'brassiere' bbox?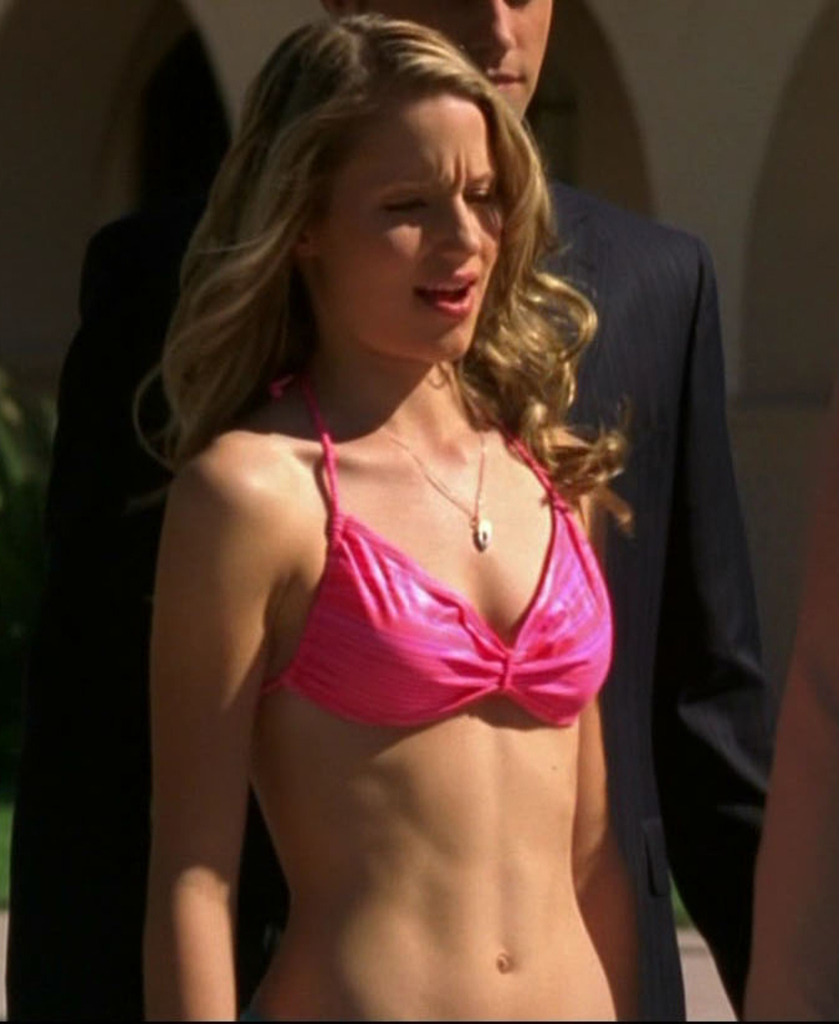
[256, 363, 613, 729]
